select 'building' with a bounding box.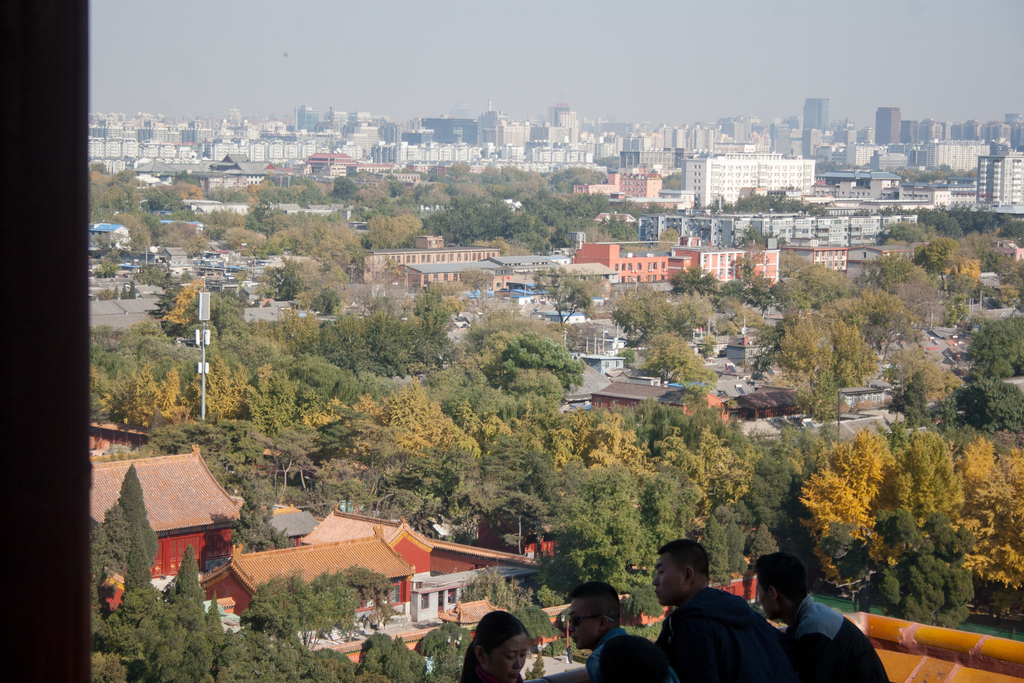
975,151,1023,208.
